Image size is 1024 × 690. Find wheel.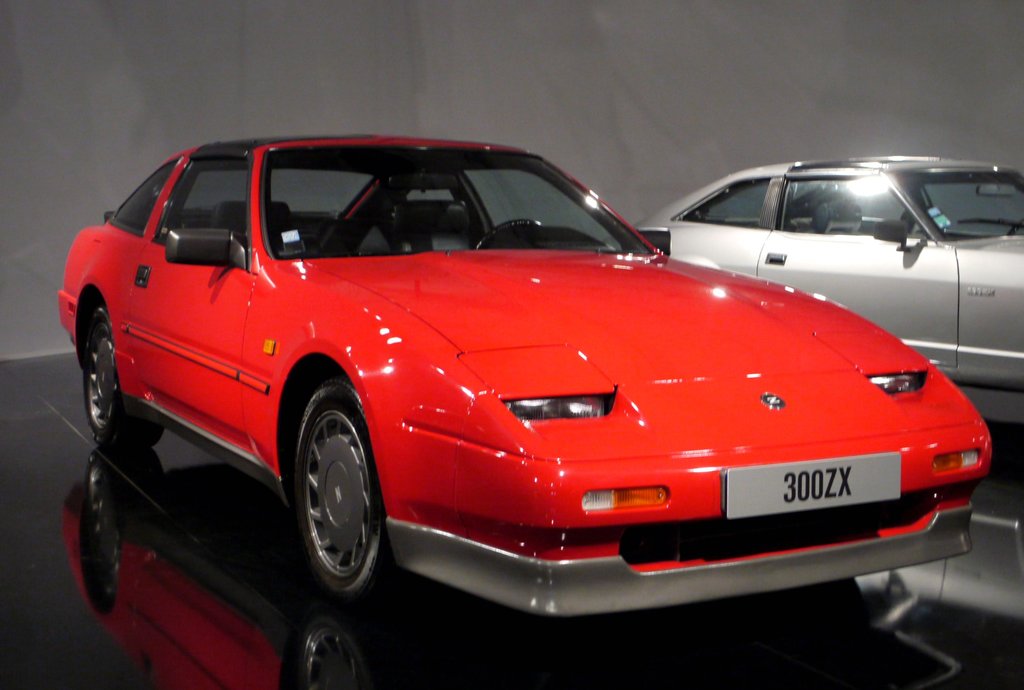
84 312 168 448.
